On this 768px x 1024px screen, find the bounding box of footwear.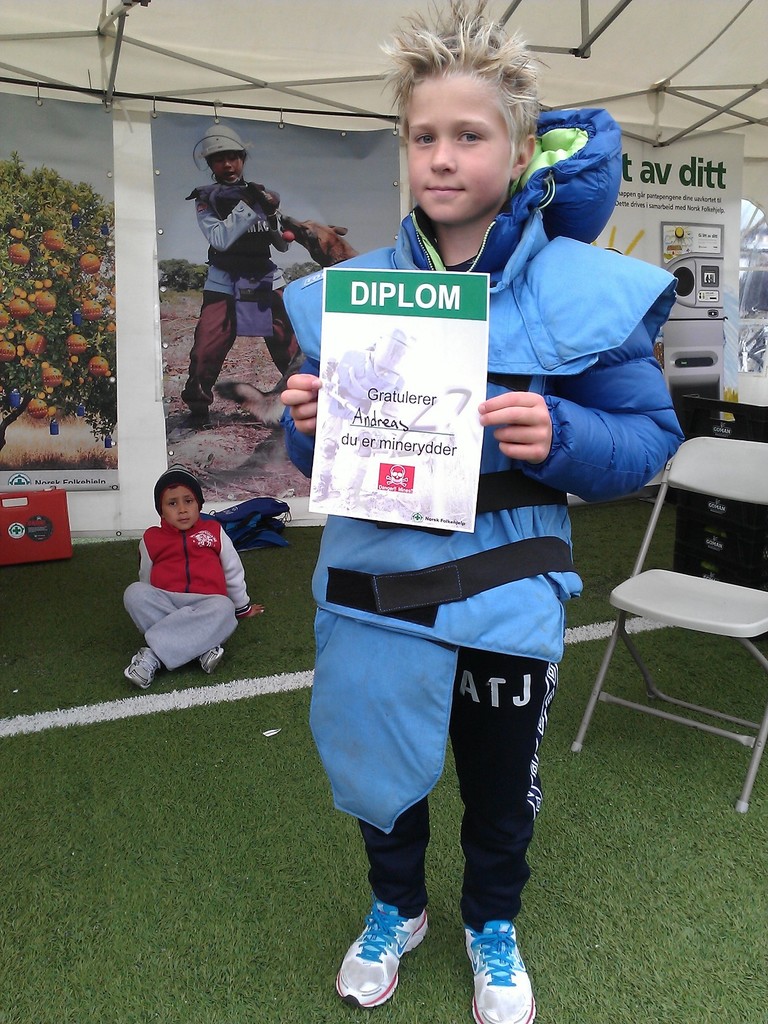
Bounding box: (459, 915, 545, 1023).
